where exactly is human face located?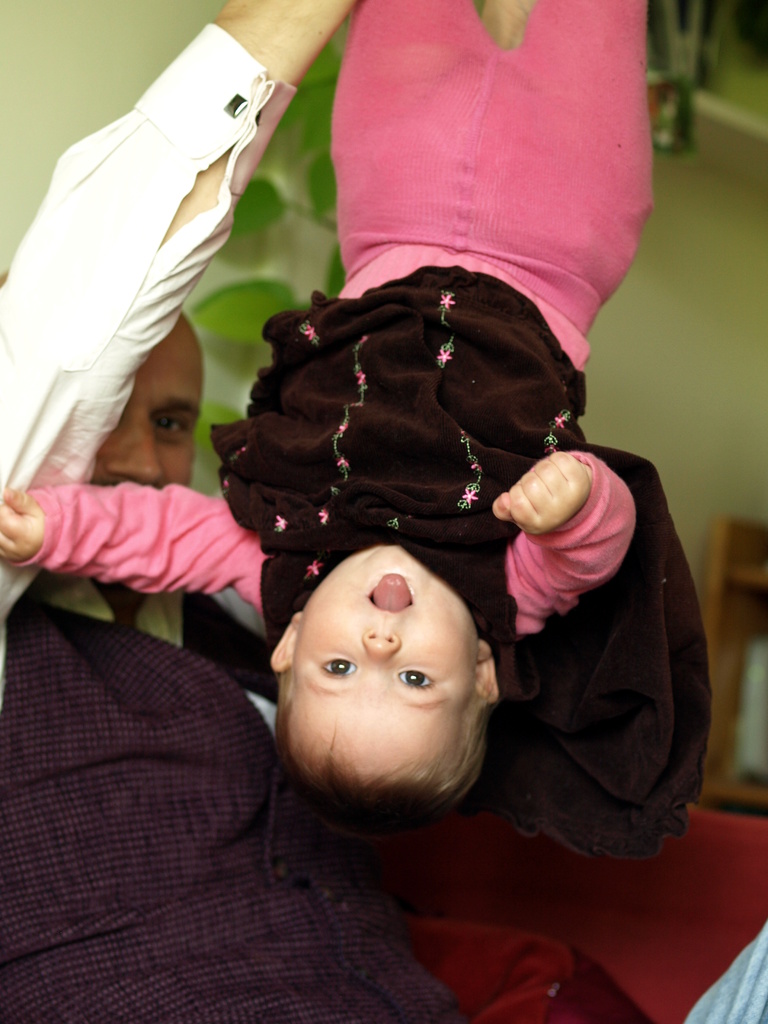
Its bounding box is 285/545/487/774.
